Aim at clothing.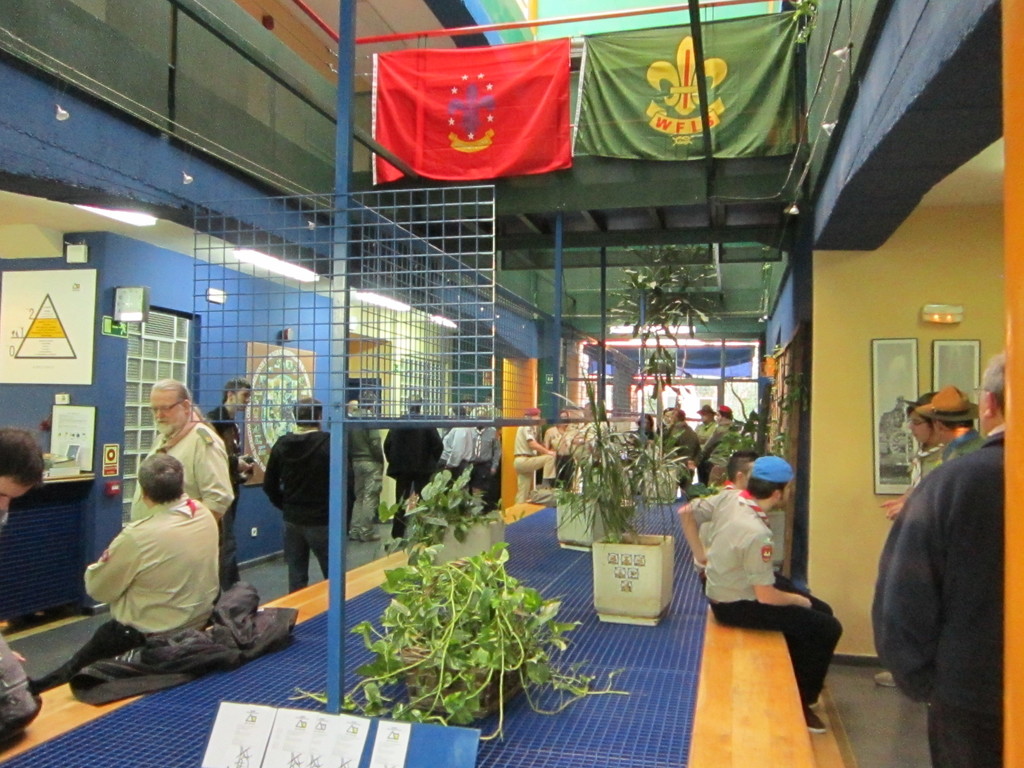
Aimed at {"x1": 685, "y1": 491, "x2": 773, "y2": 602}.
